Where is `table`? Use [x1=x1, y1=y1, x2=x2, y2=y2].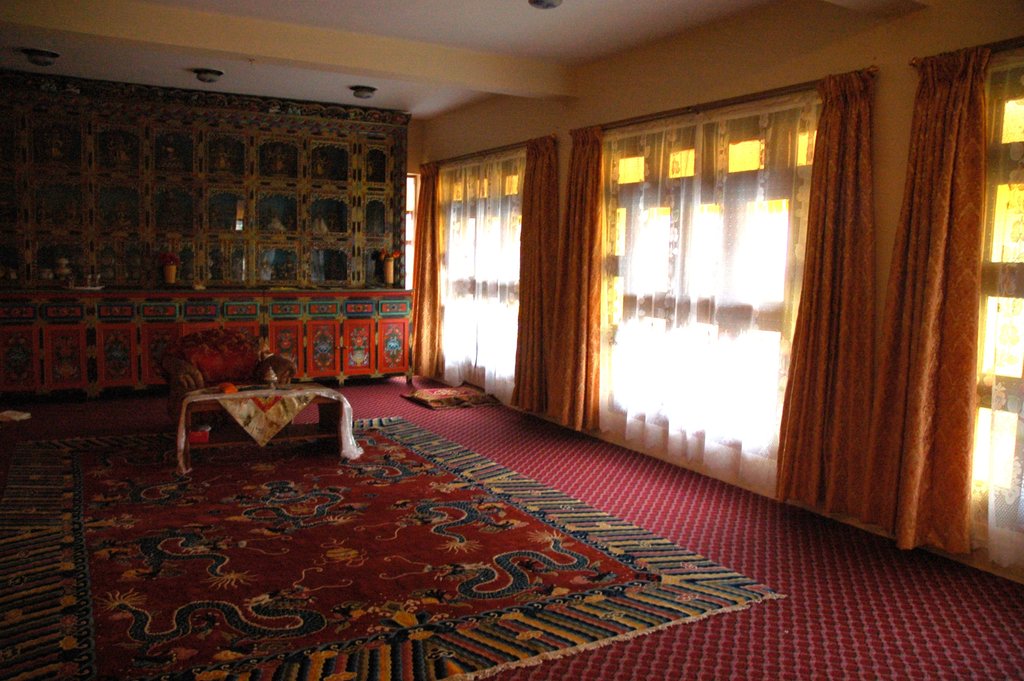
[x1=129, y1=379, x2=377, y2=490].
